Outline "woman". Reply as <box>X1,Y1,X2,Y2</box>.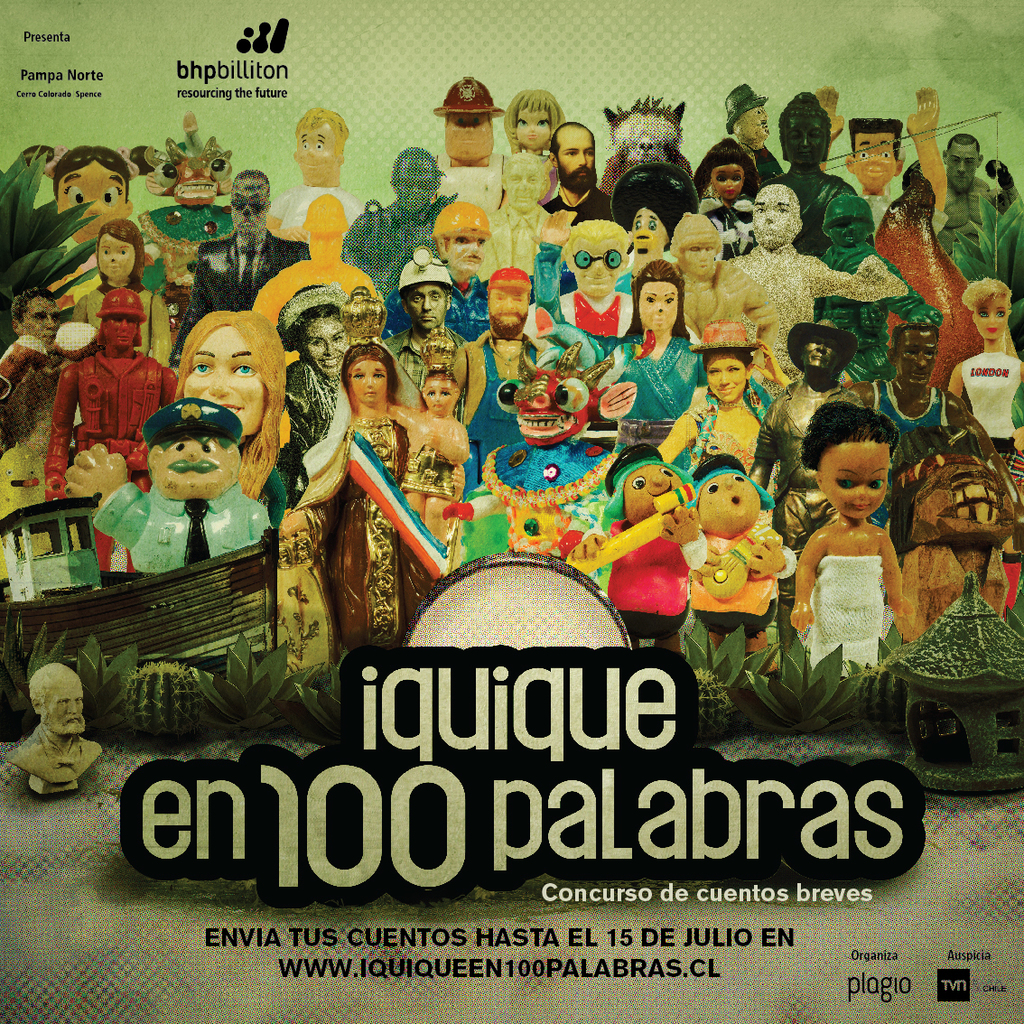
<box>791,399,917,682</box>.
